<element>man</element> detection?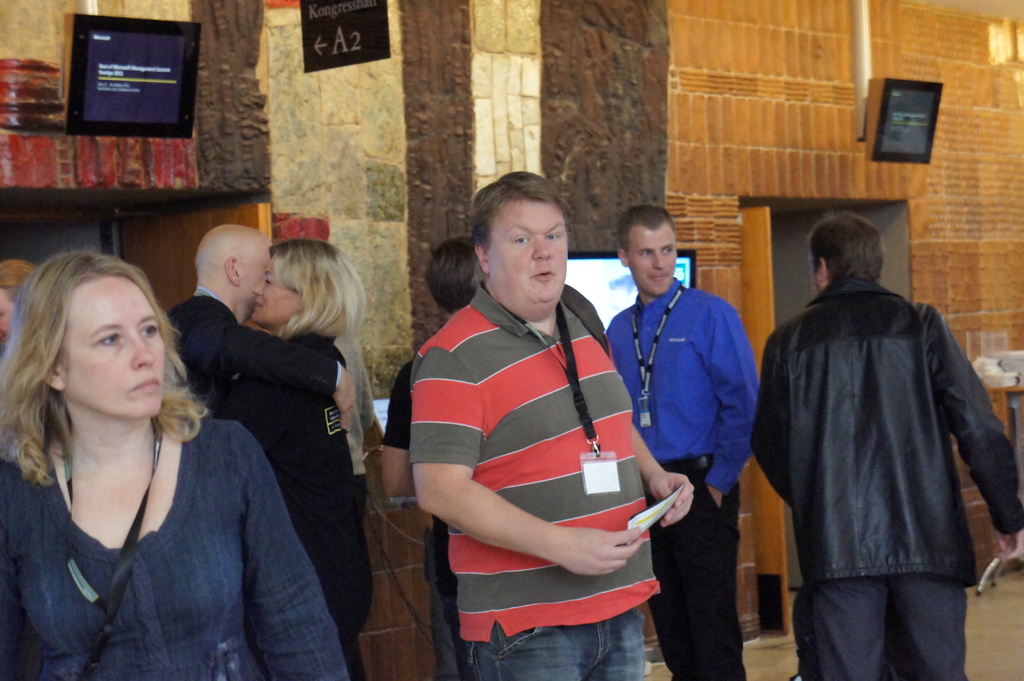
409:182:693:680
